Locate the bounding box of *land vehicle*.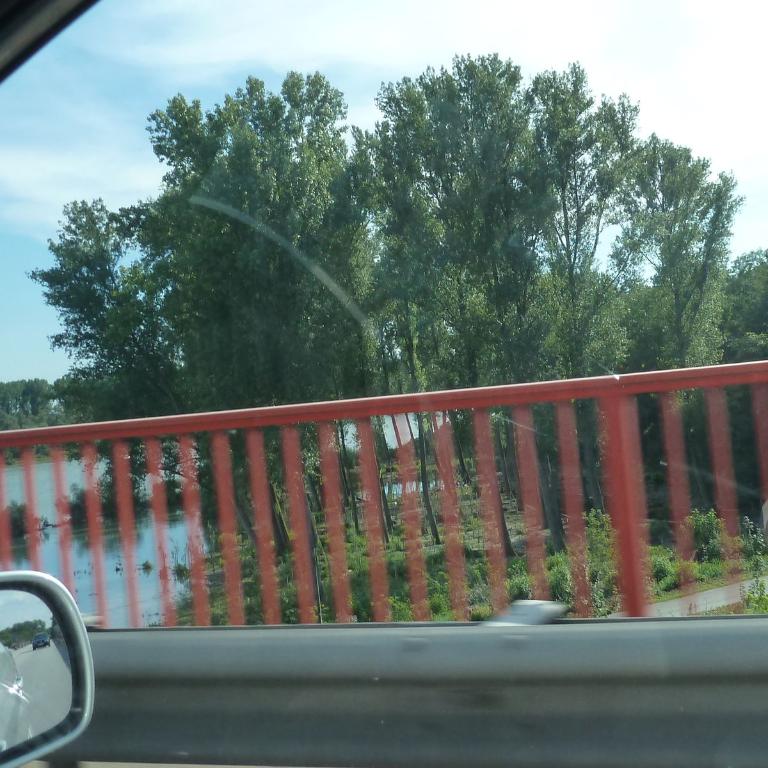
Bounding box: 0 0 767 767.
